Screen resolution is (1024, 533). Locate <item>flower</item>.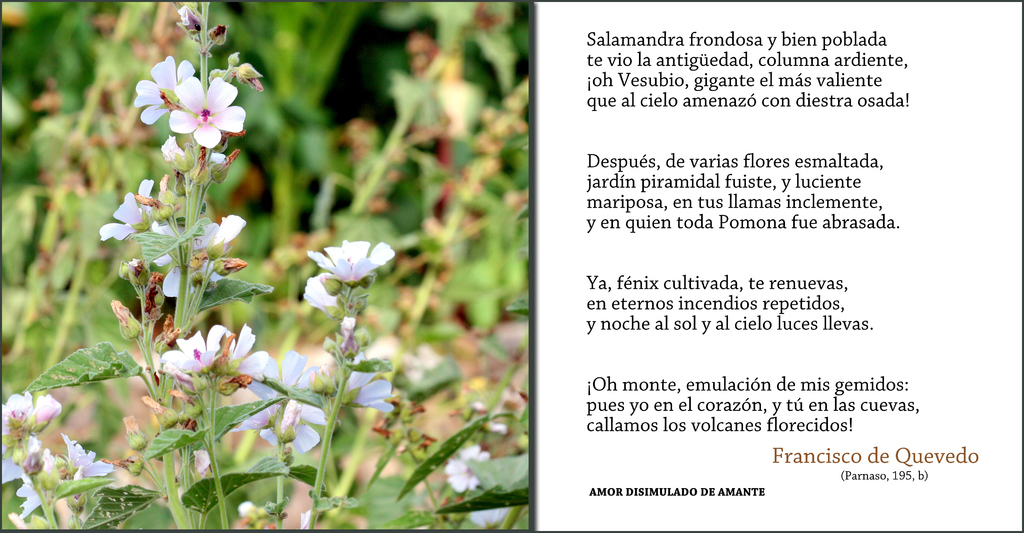
select_region(445, 441, 491, 497).
